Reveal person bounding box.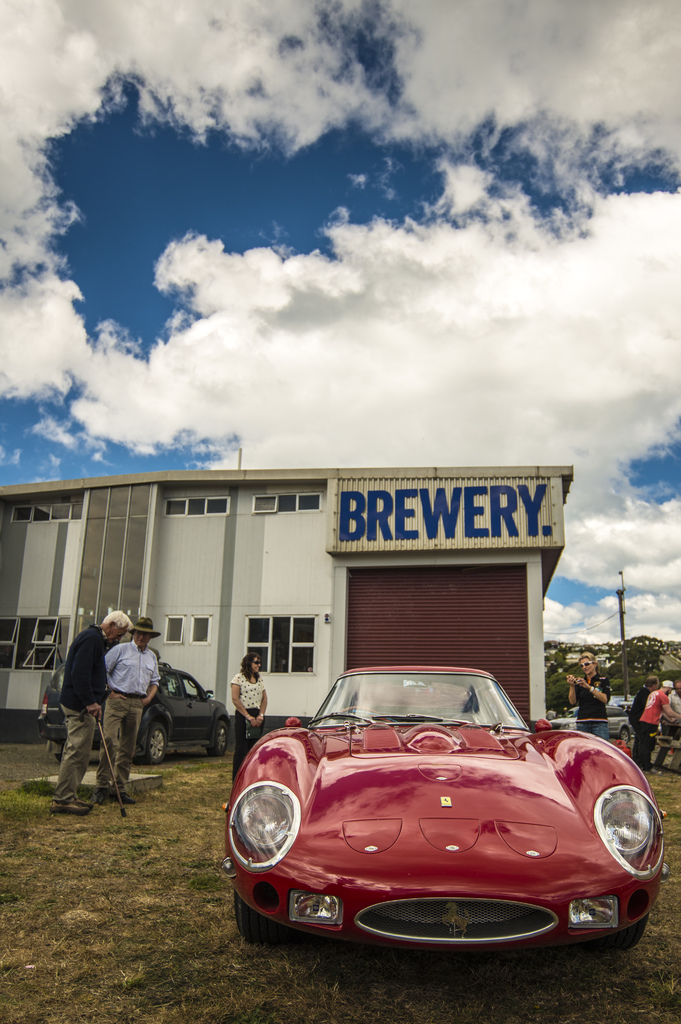
Revealed: [left=667, top=675, right=680, bottom=756].
